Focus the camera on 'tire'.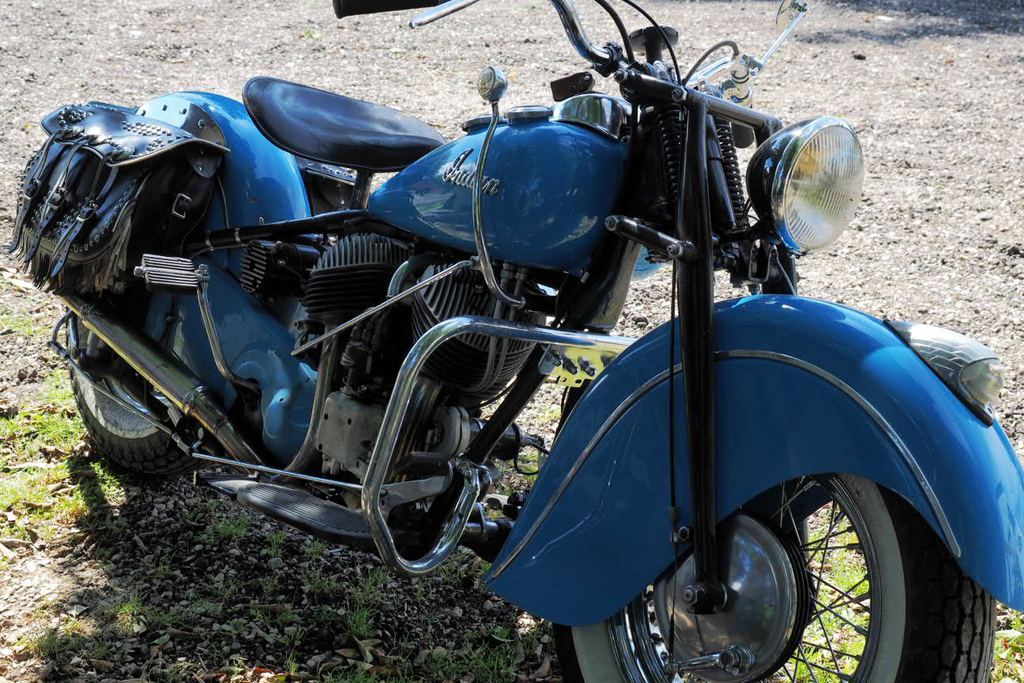
Focus region: crop(551, 472, 999, 682).
